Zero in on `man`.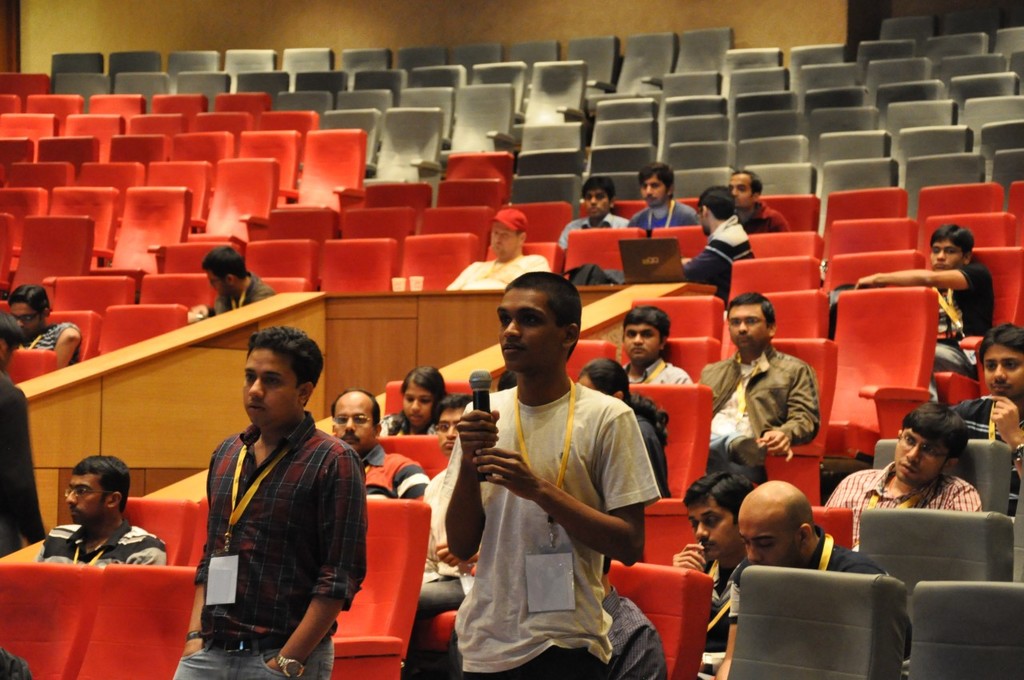
Zeroed in: select_region(716, 482, 910, 679).
